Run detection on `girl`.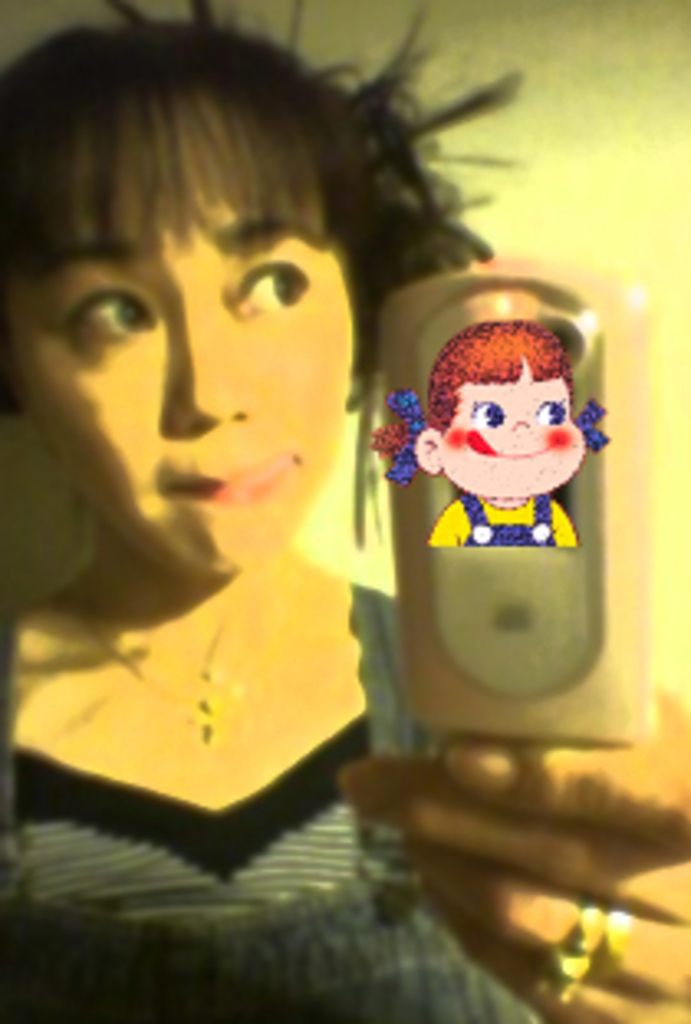
Result: (left=0, top=0, right=688, bottom=1021).
